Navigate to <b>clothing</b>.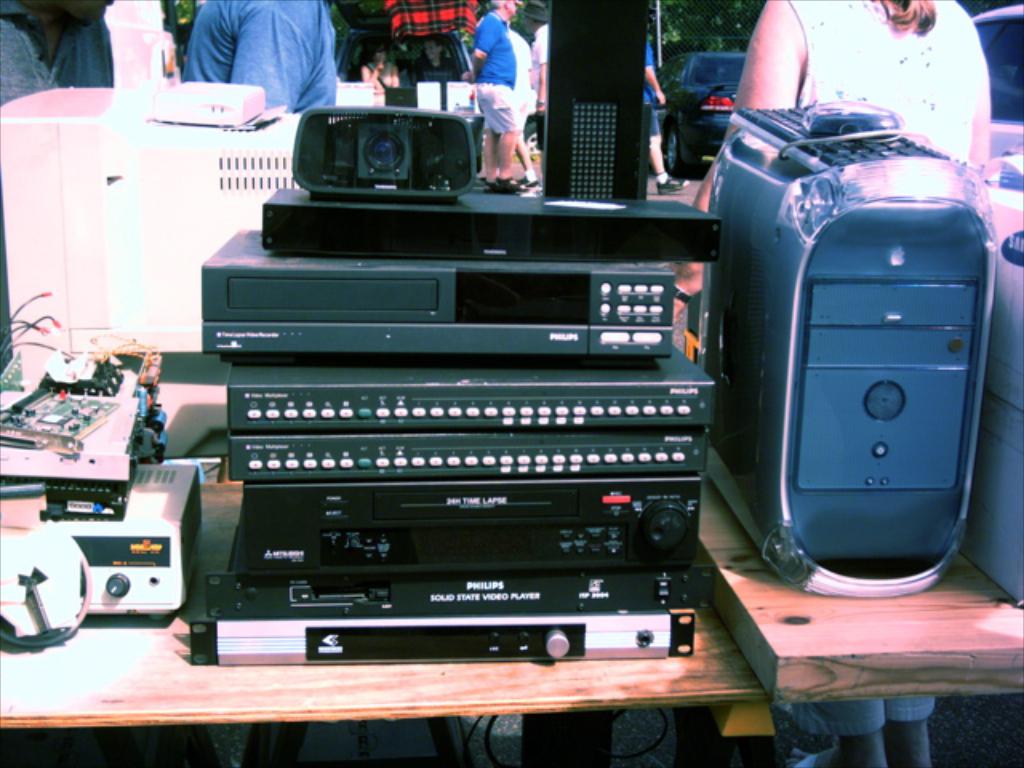
Navigation target: rect(642, 37, 662, 134).
